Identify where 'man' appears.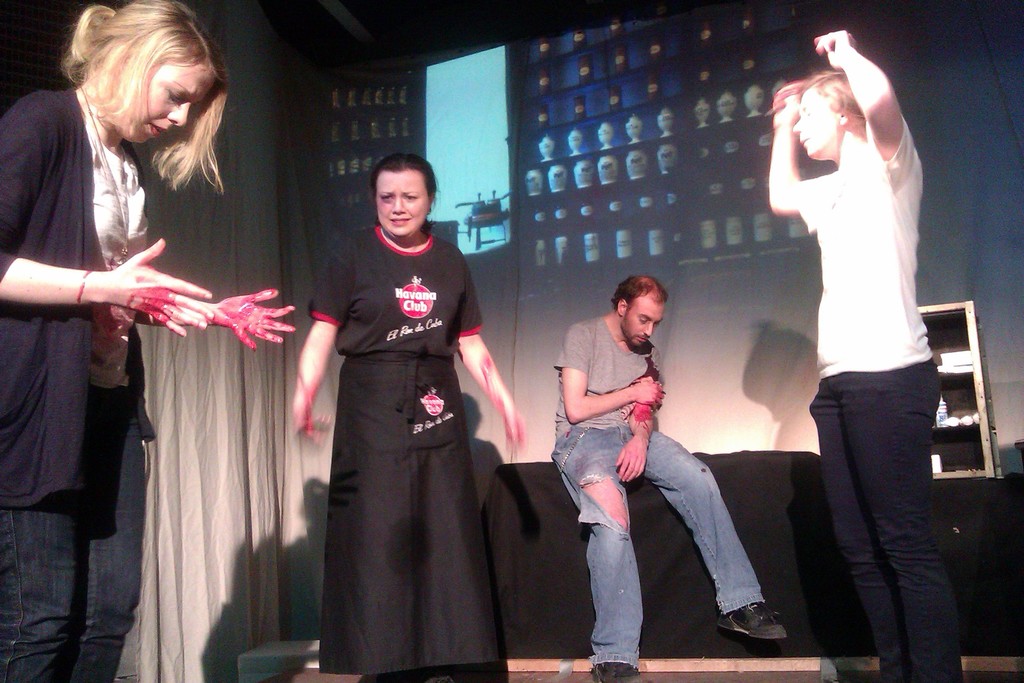
Appears at {"left": 765, "top": 31, "right": 963, "bottom": 682}.
